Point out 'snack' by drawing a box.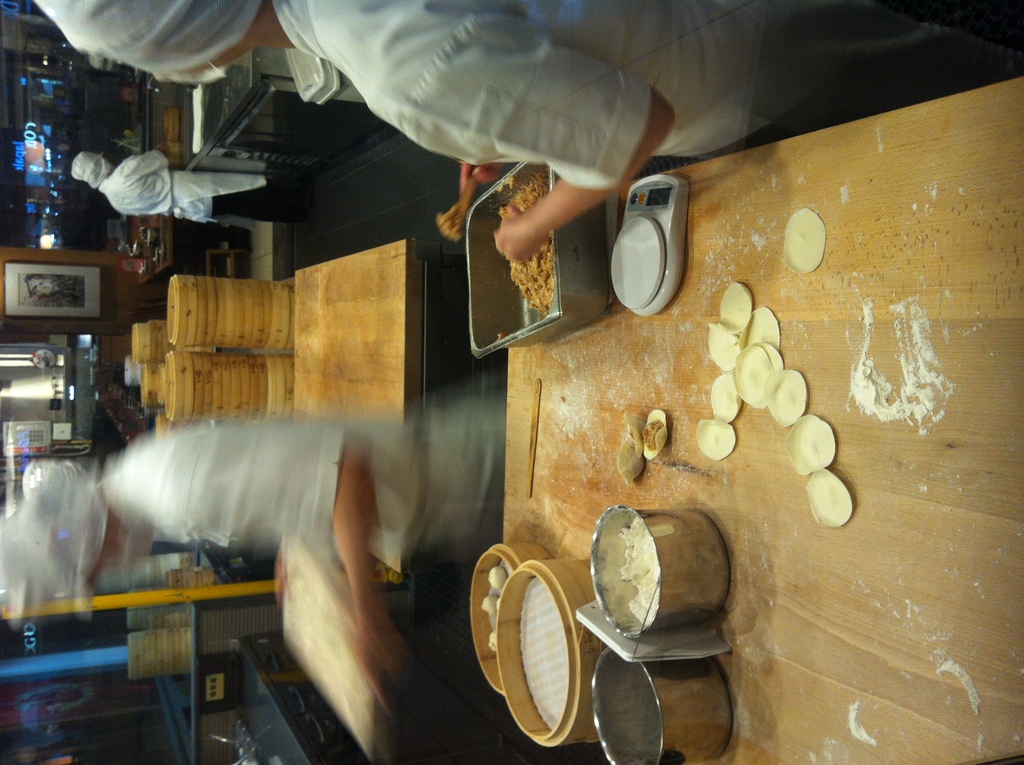
detection(495, 163, 556, 319).
